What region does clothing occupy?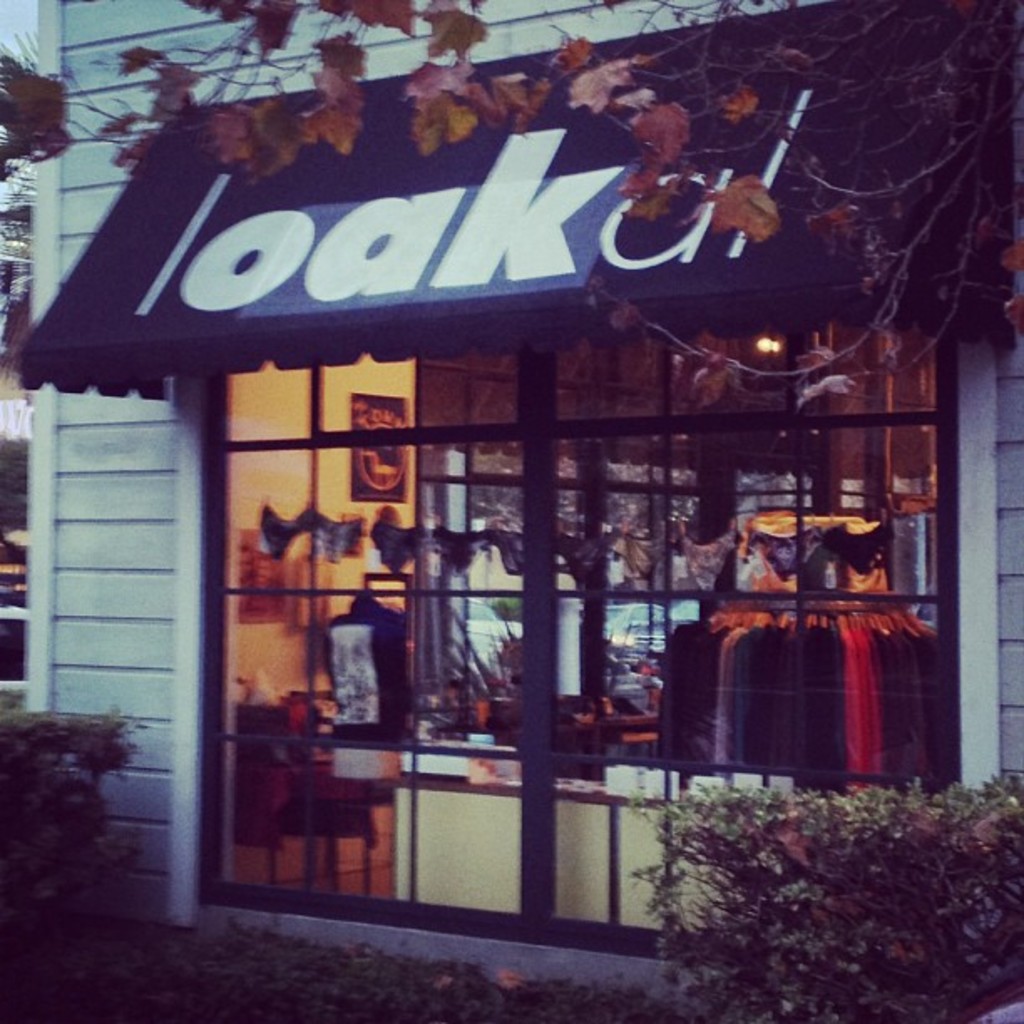
[325,599,410,741].
